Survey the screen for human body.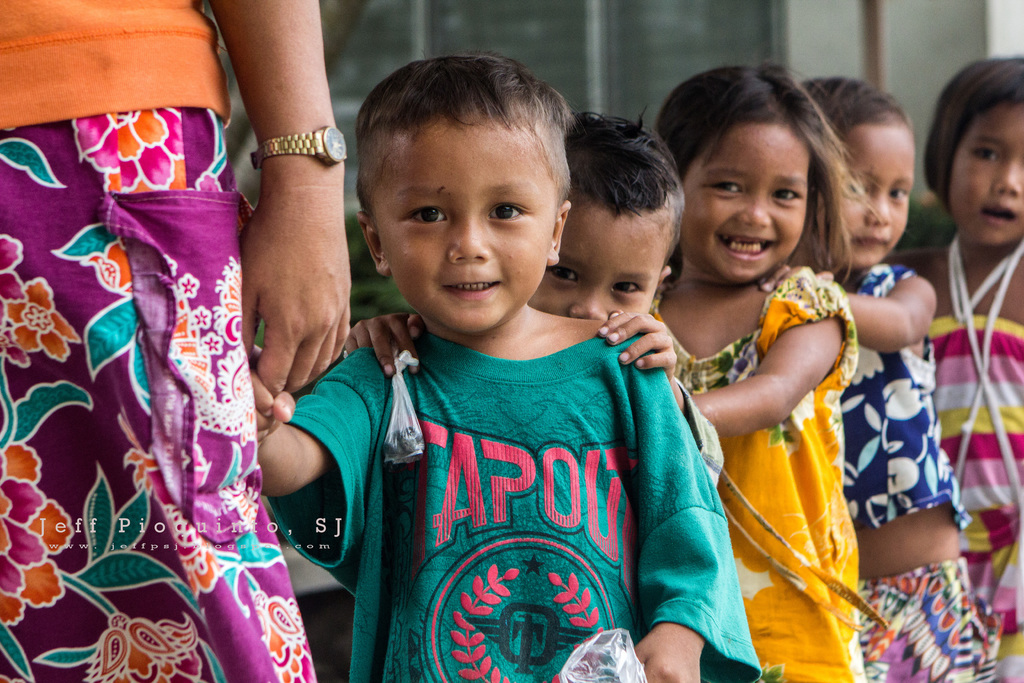
Survey found: [x1=898, y1=226, x2=1023, y2=682].
